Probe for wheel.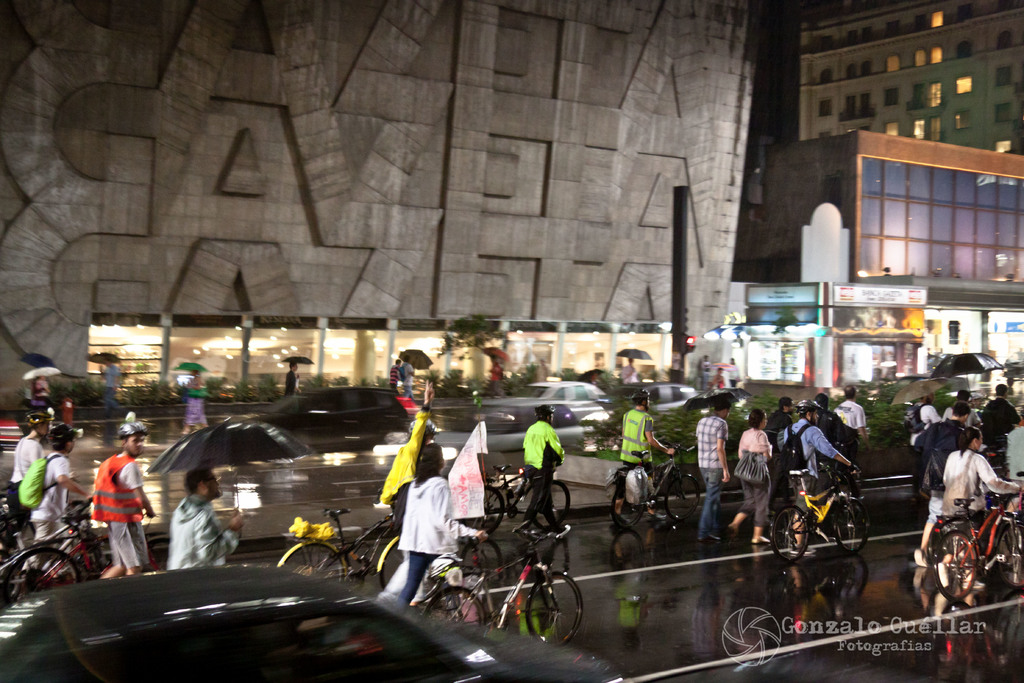
Probe result: bbox=[929, 522, 964, 584].
